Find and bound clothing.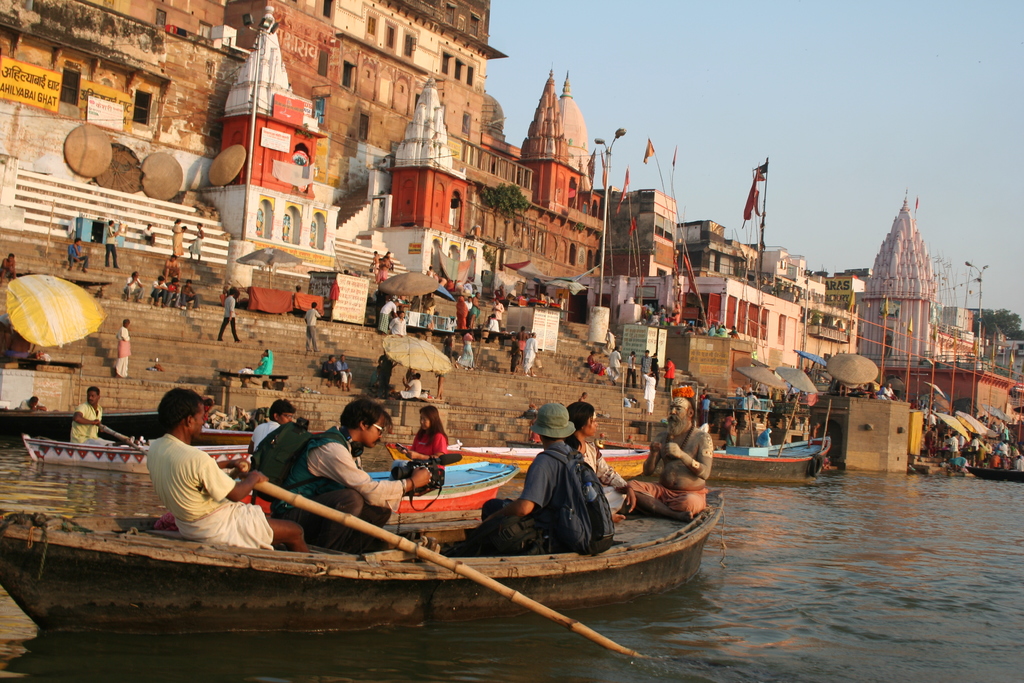
Bound: region(613, 349, 621, 384).
